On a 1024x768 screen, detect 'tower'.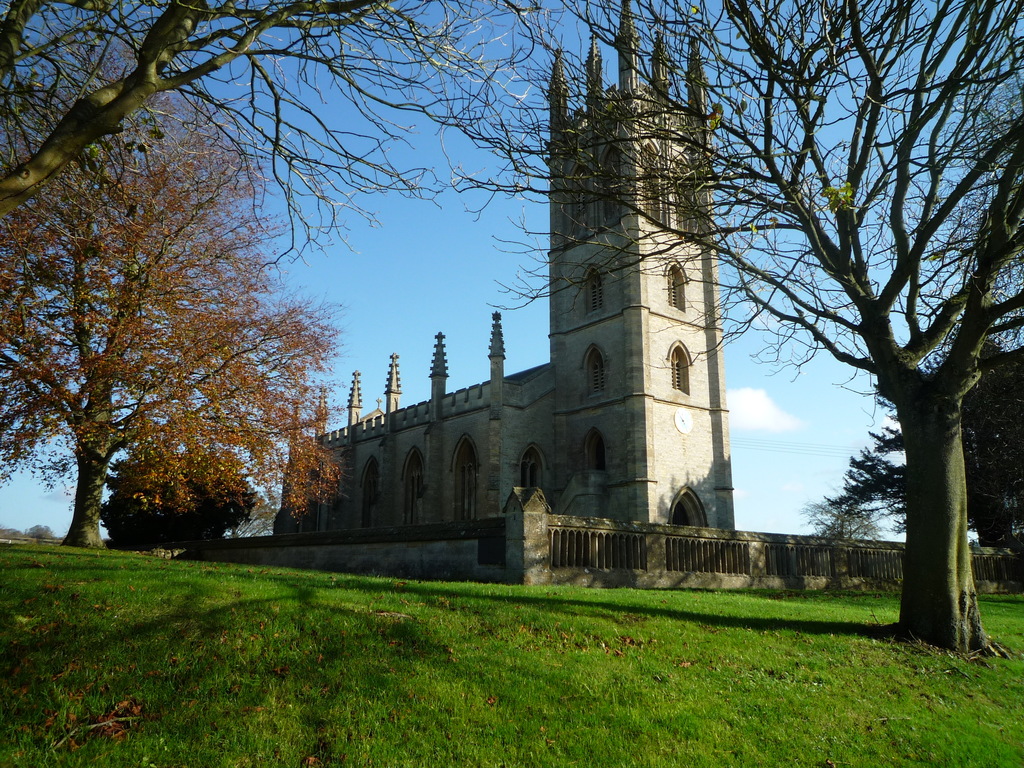
<region>541, 0, 732, 526</region>.
